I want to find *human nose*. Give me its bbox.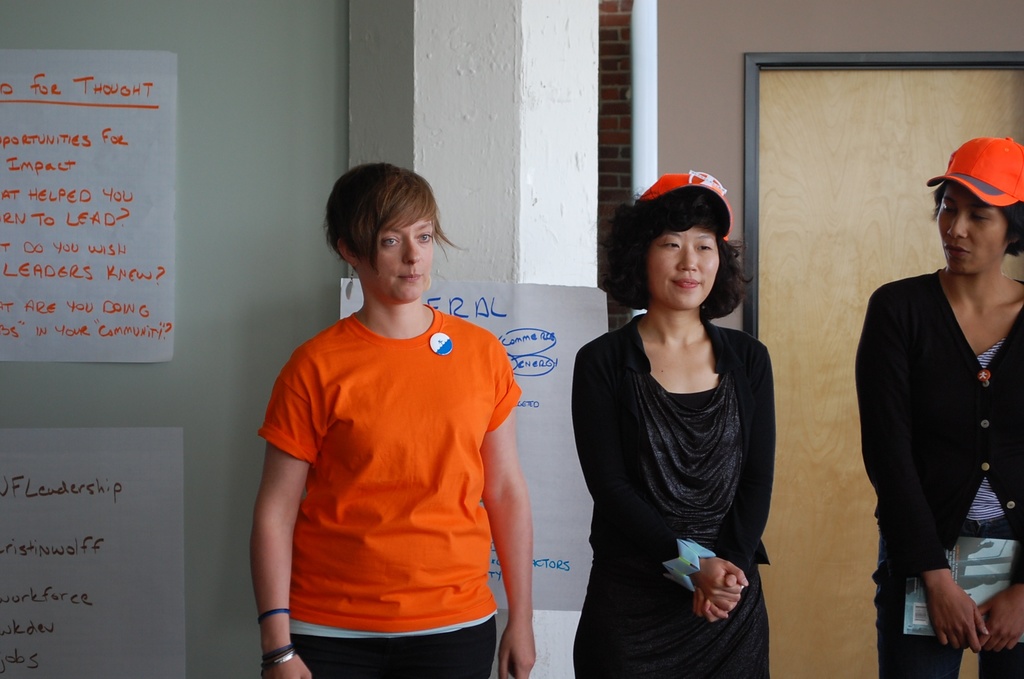
[943,210,965,239].
